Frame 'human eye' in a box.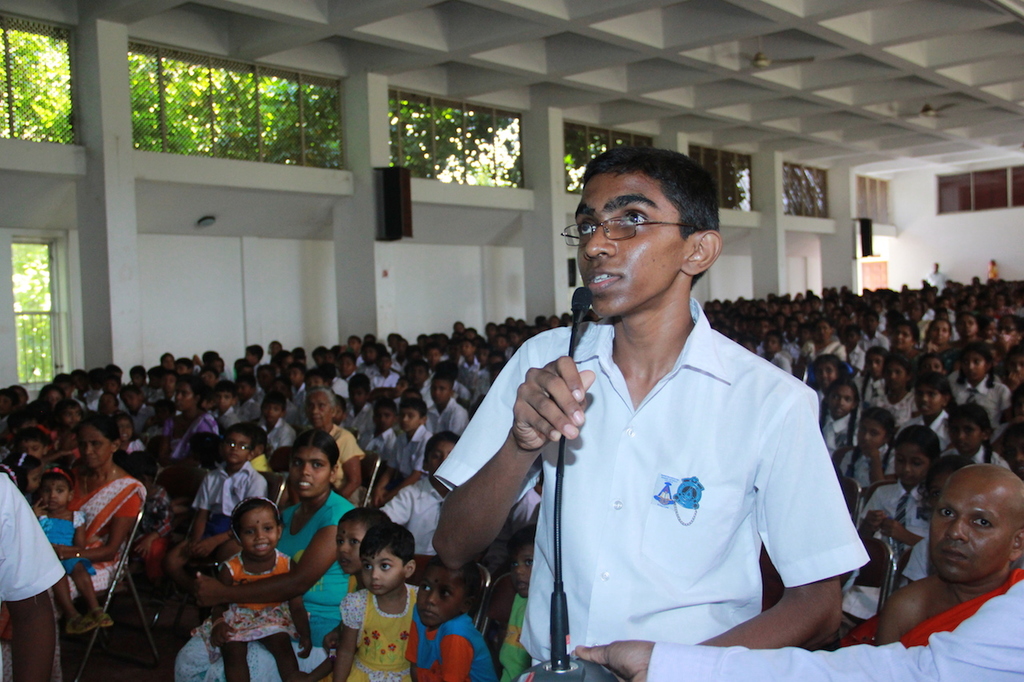
(43,491,50,492).
